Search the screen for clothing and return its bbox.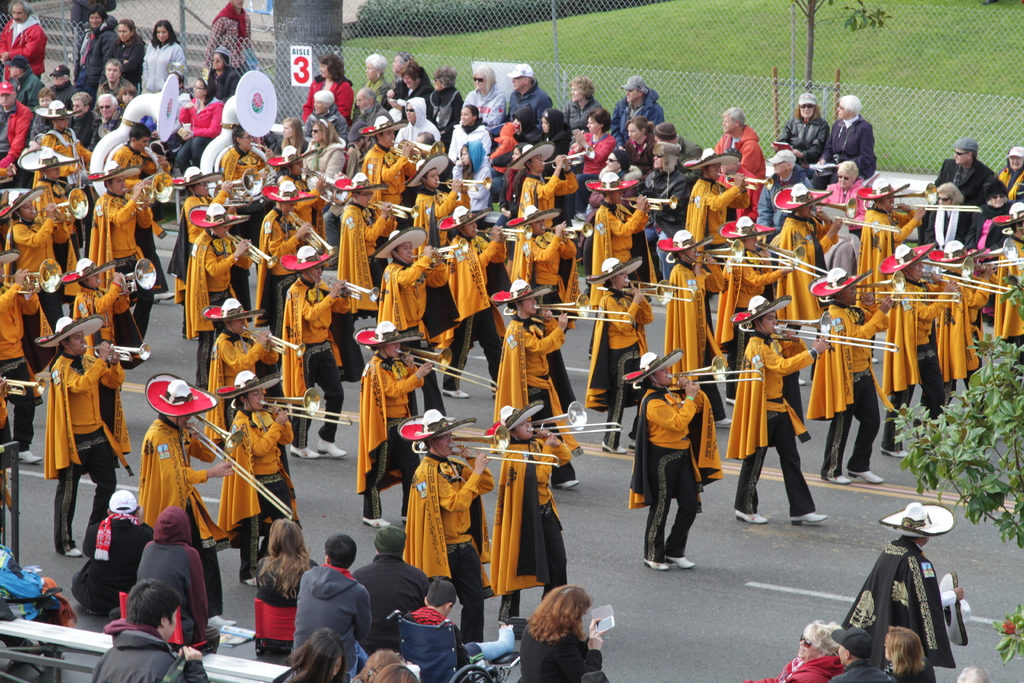
Found: bbox=(637, 388, 724, 570).
